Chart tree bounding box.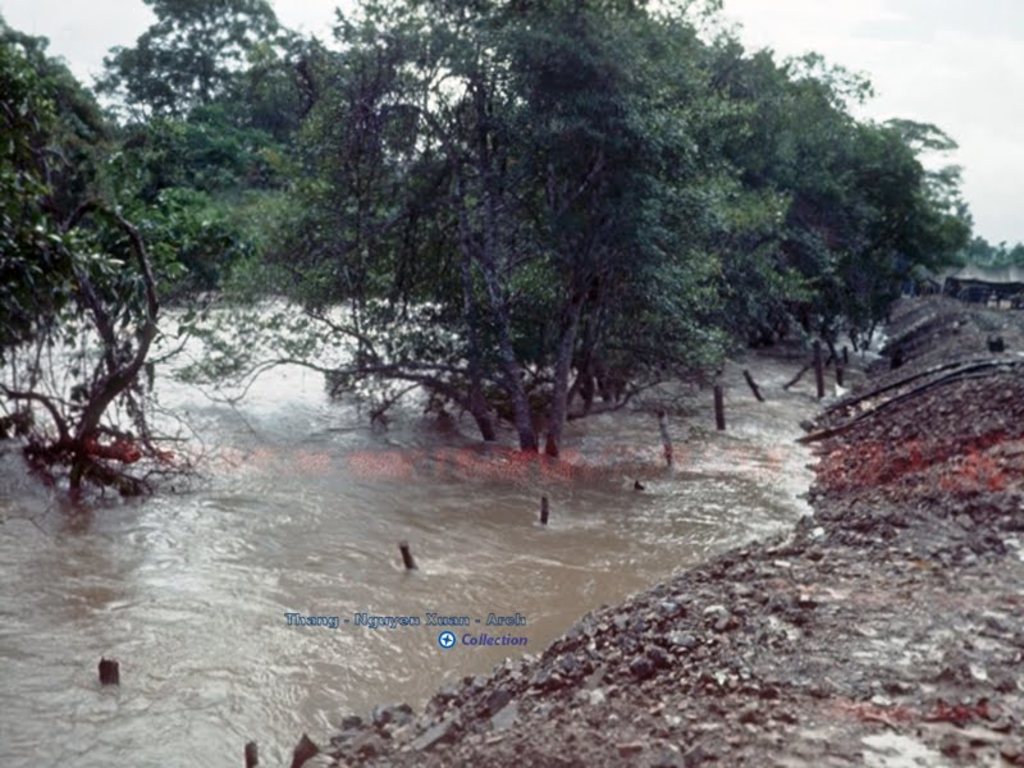
Charted: BBox(0, 55, 186, 493).
